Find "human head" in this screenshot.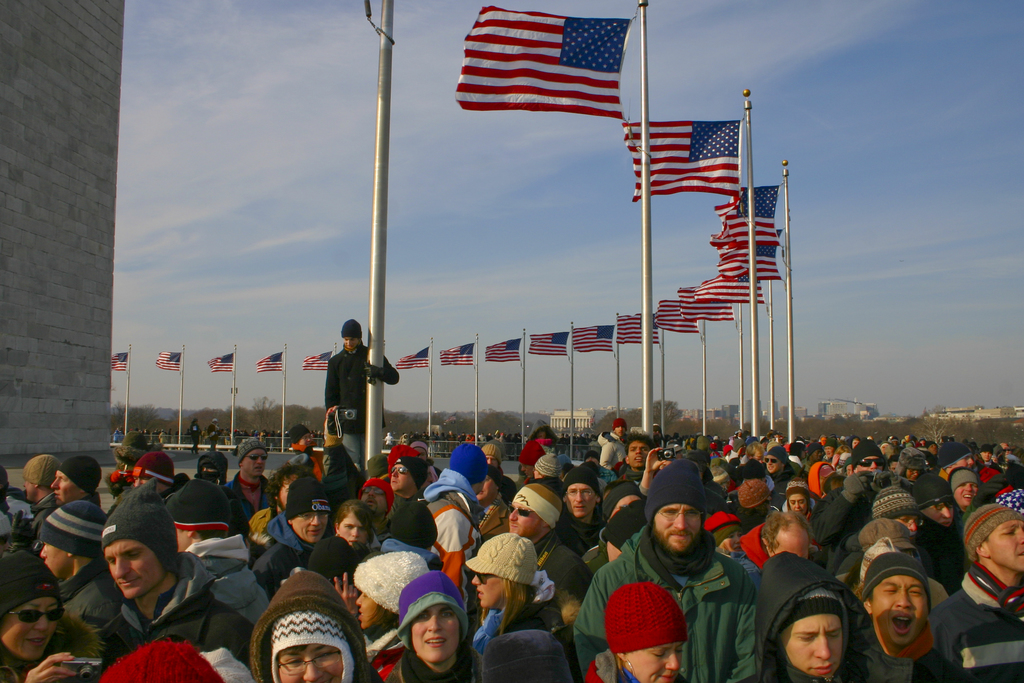
The bounding box for "human head" is x1=736 y1=478 x2=773 y2=518.
